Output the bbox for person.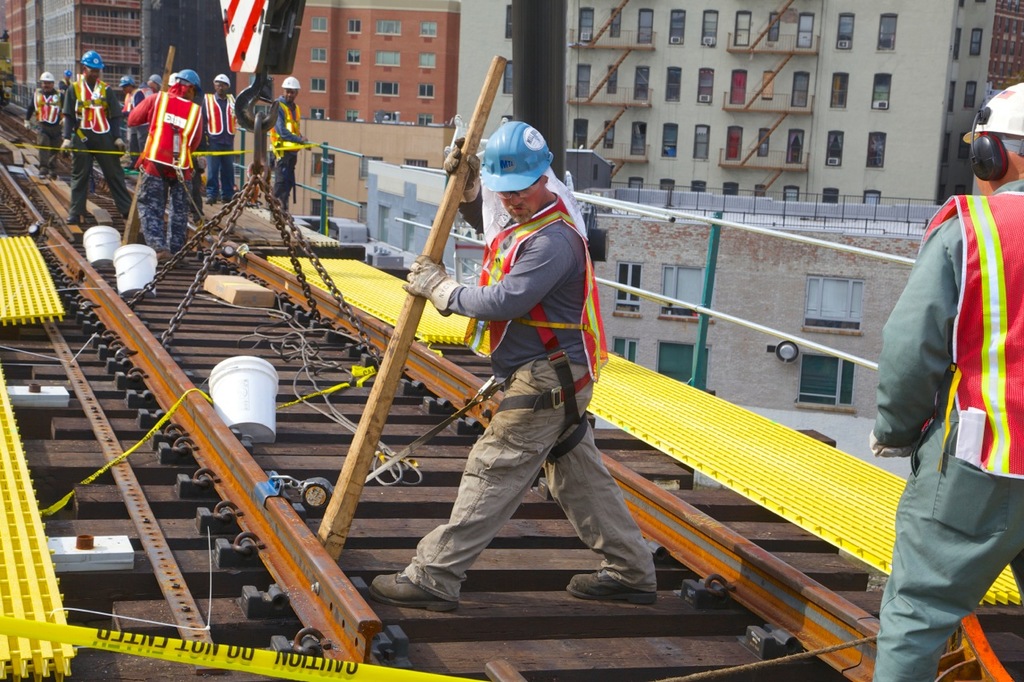
x1=262 y1=78 x2=308 y2=214.
